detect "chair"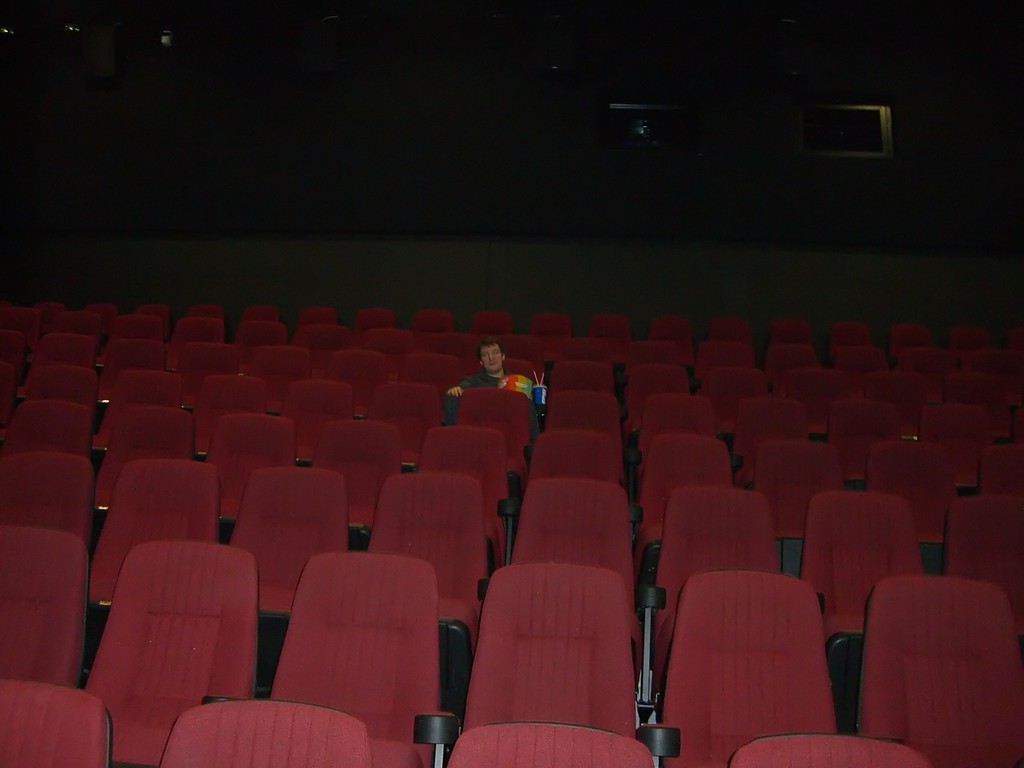
x1=47 y1=308 x2=98 y2=335
